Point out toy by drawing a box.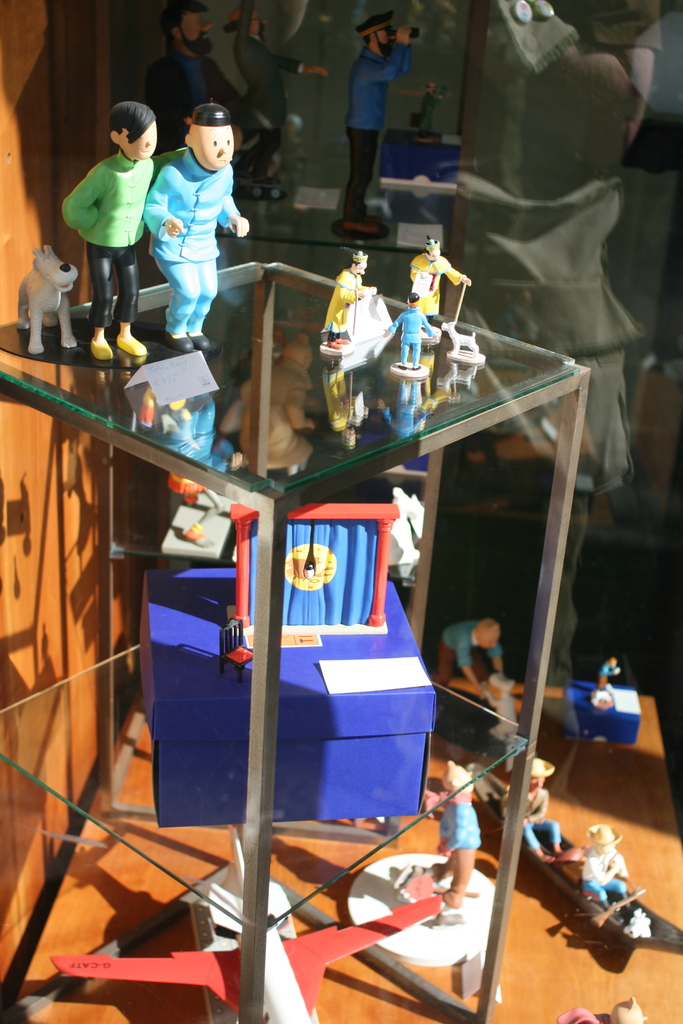
(404,228,468,321).
